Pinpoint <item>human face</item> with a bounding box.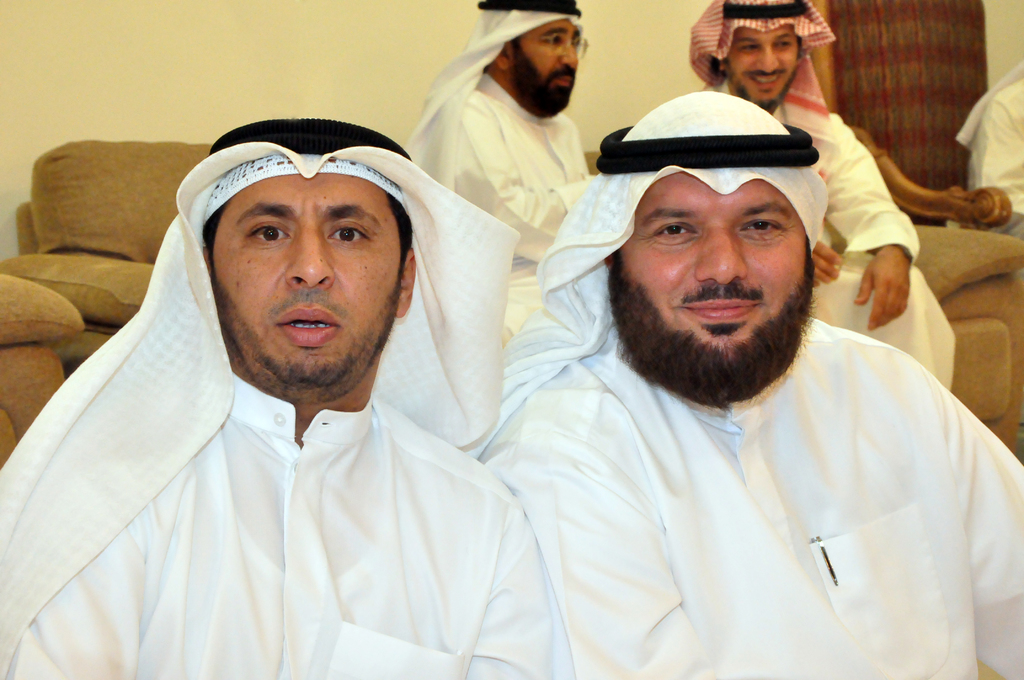
(x1=723, y1=26, x2=797, y2=102).
